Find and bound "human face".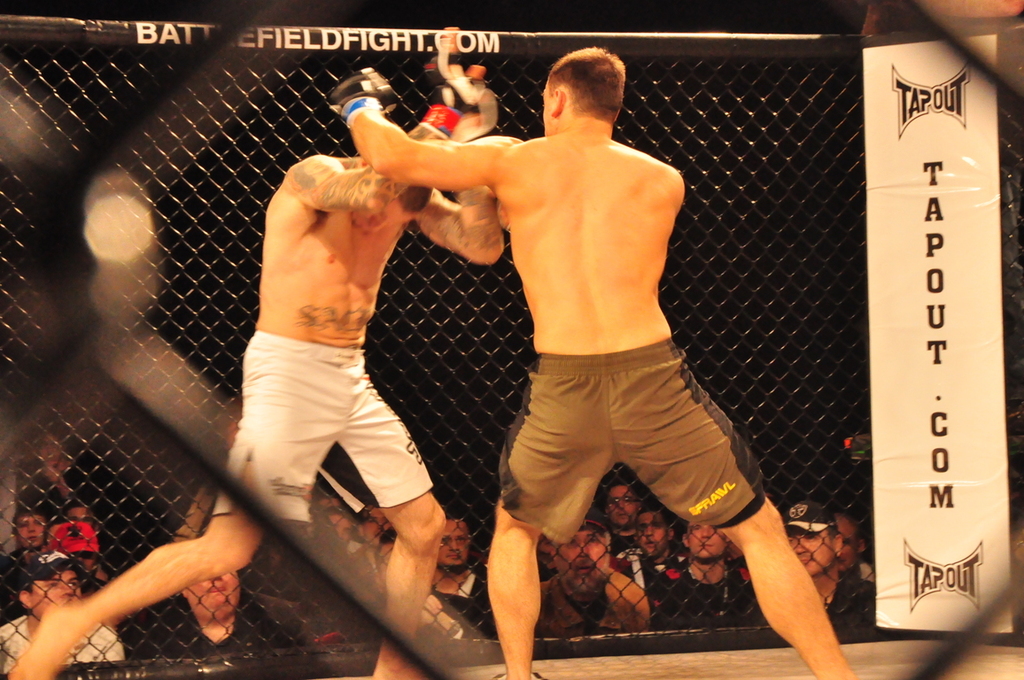
Bound: [11,514,47,547].
